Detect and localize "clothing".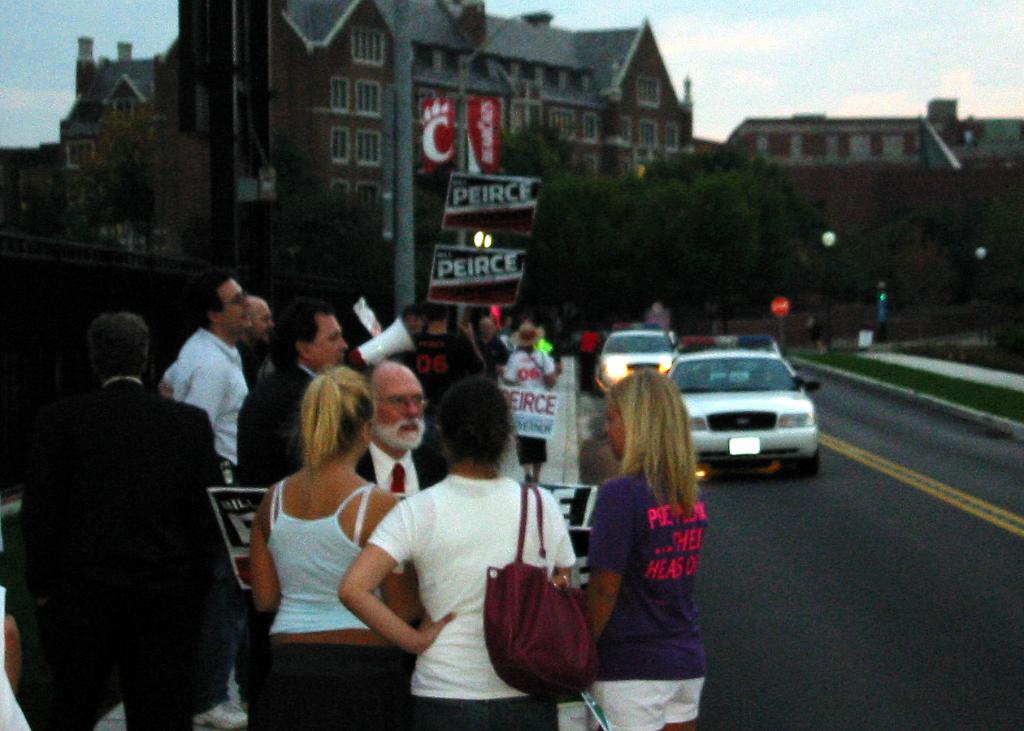
Localized at 254/473/395/730.
